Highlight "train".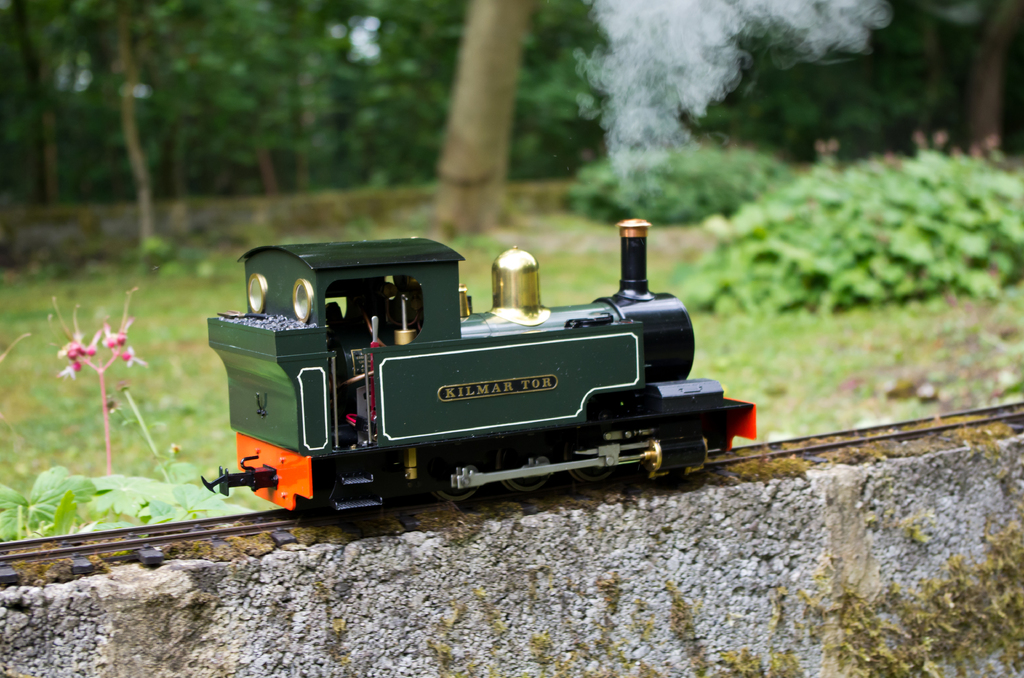
Highlighted region: pyautogui.locateOnScreen(194, 213, 761, 522).
